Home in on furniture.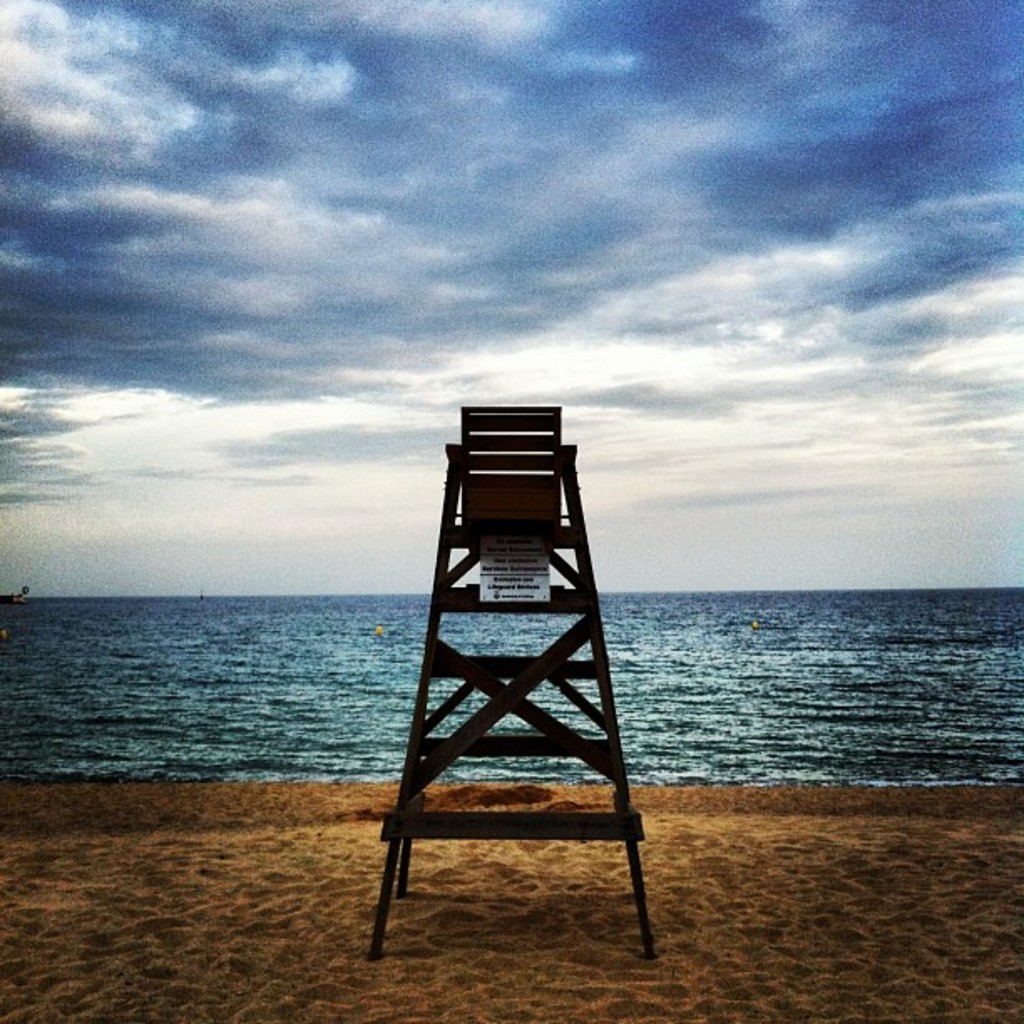
Homed in at <bbox>370, 410, 661, 962</bbox>.
